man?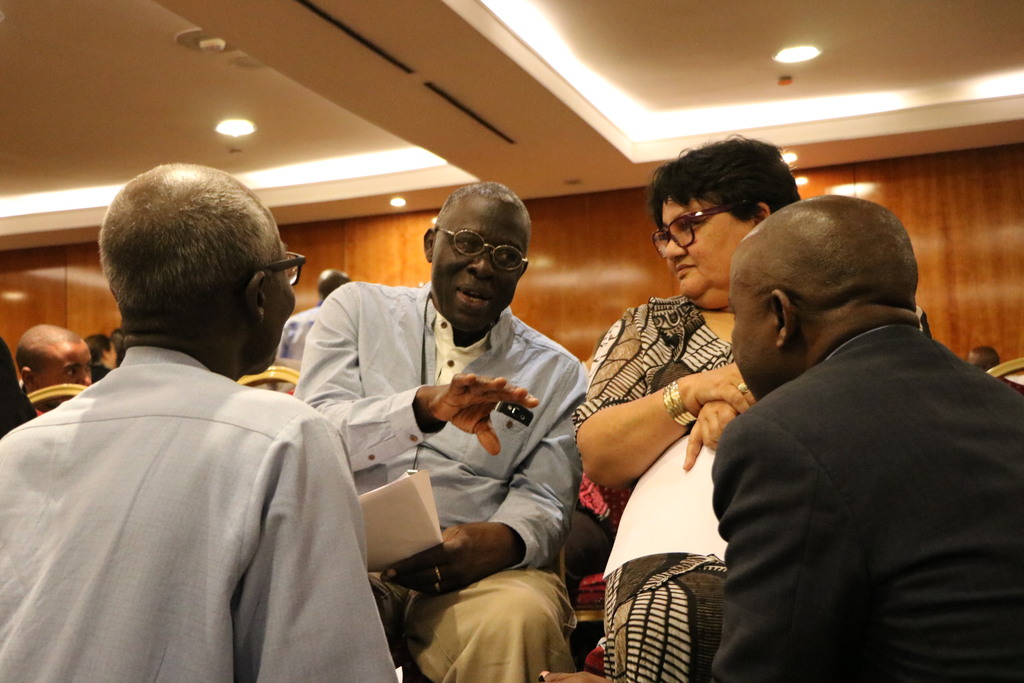
rect(89, 331, 116, 383)
